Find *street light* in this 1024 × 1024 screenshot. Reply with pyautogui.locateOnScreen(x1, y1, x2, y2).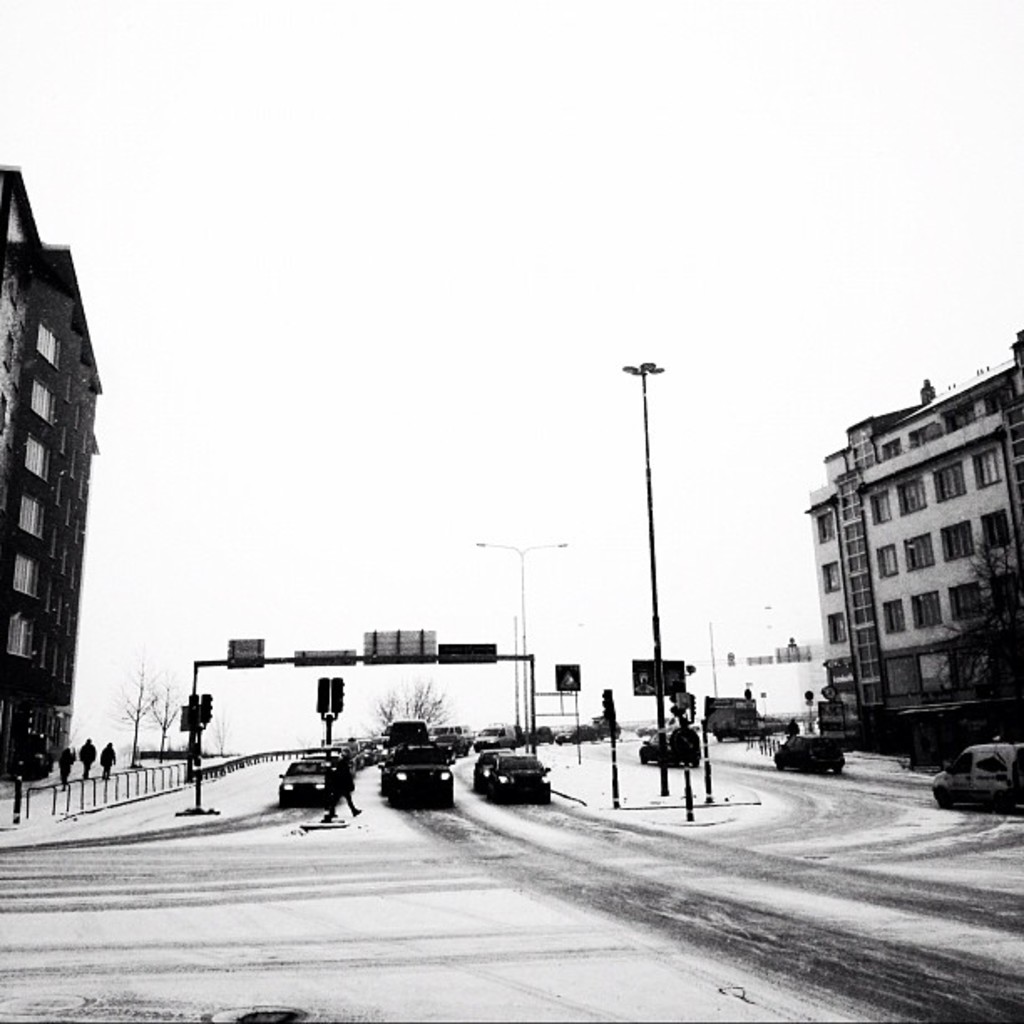
pyautogui.locateOnScreen(470, 542, 571, 755).
